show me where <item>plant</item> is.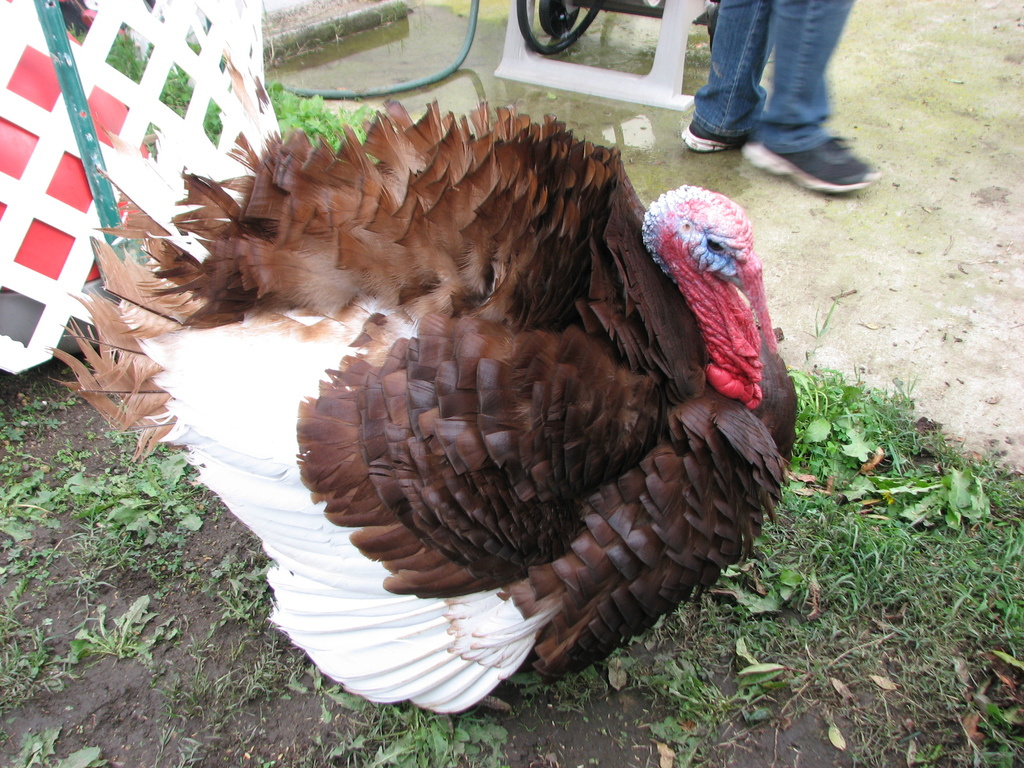
<item>plant</item> is at [65,740,113,767].
